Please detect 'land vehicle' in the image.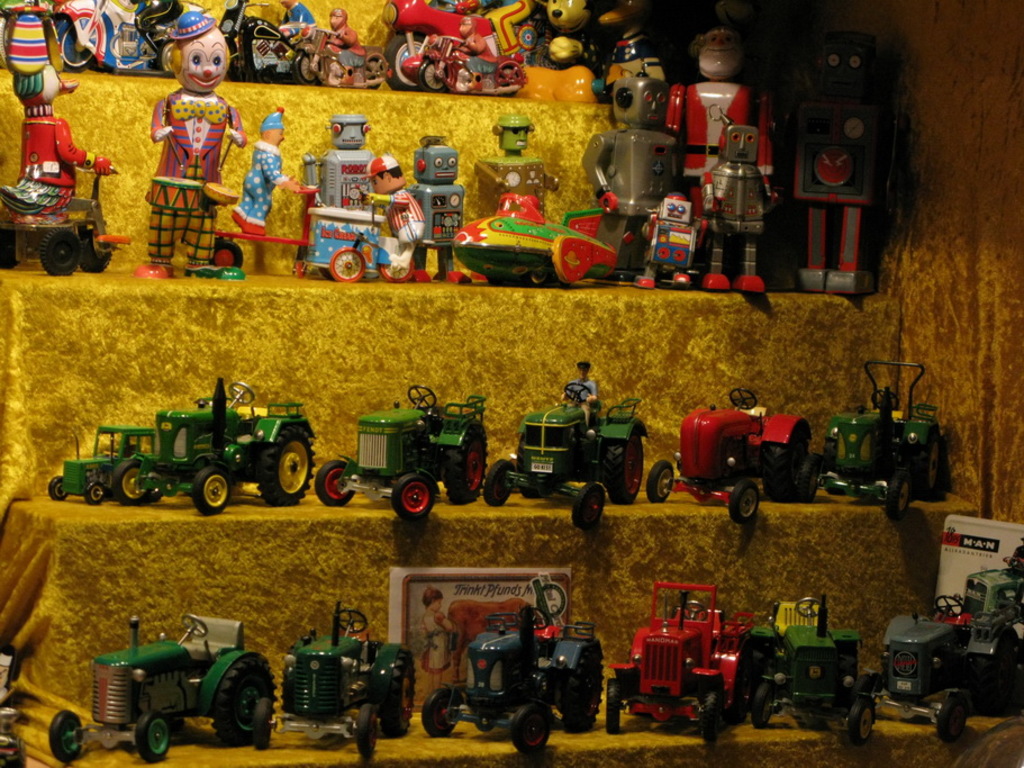
rect(478, 381, 650, 530).
